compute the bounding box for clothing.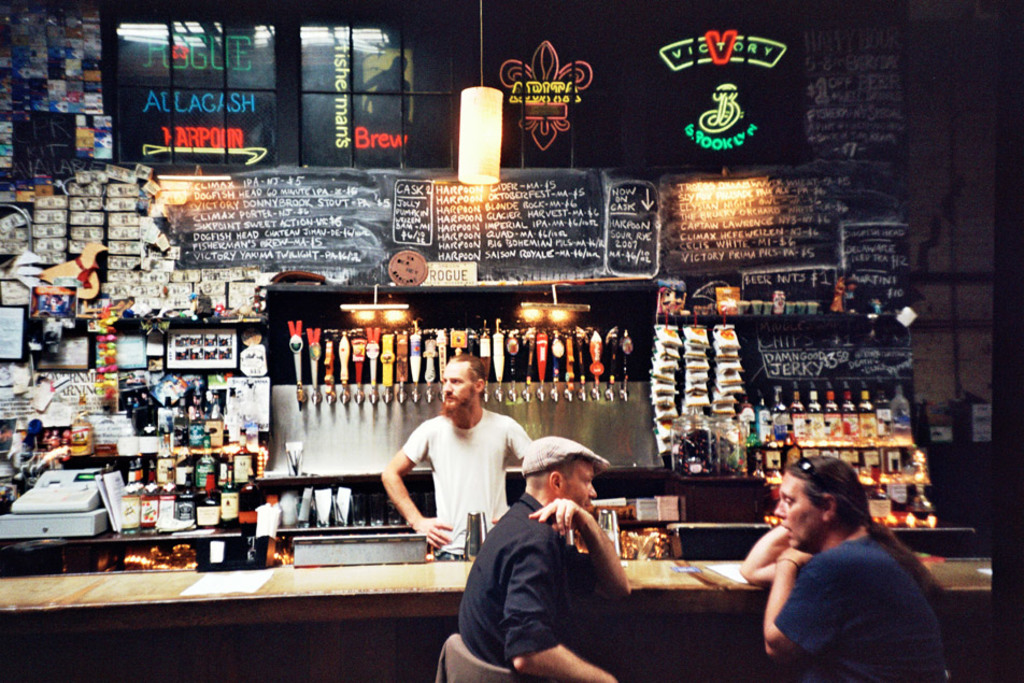
box=[399, 410, 536, 561].
